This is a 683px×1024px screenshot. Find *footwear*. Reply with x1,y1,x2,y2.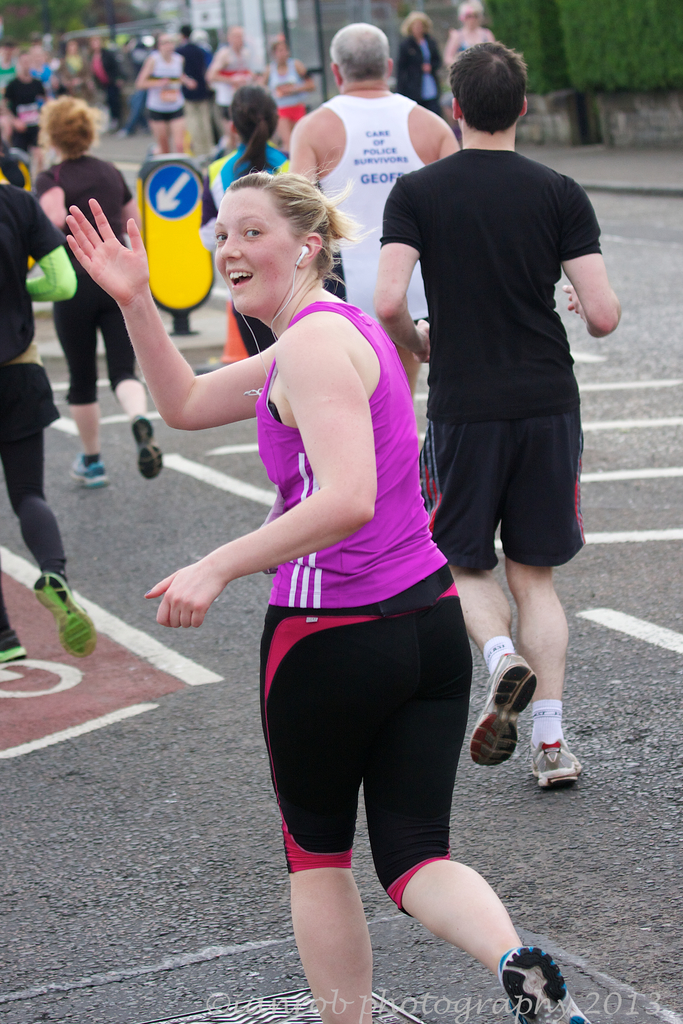
135,415,163,478.
